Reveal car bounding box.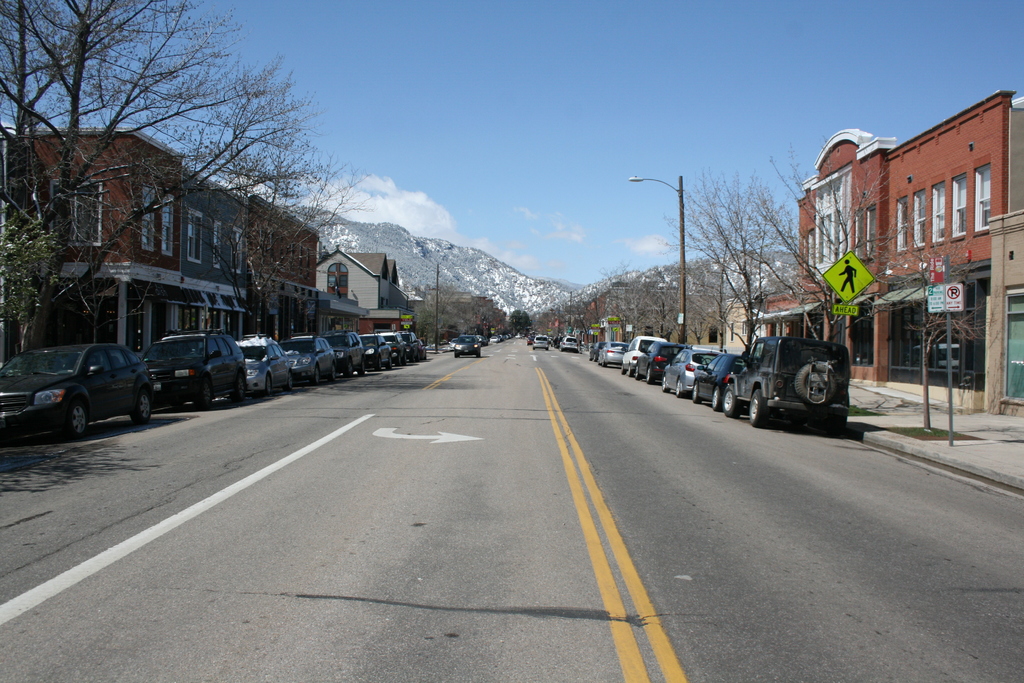
Revealed: box(661, 350, 720, 393).
